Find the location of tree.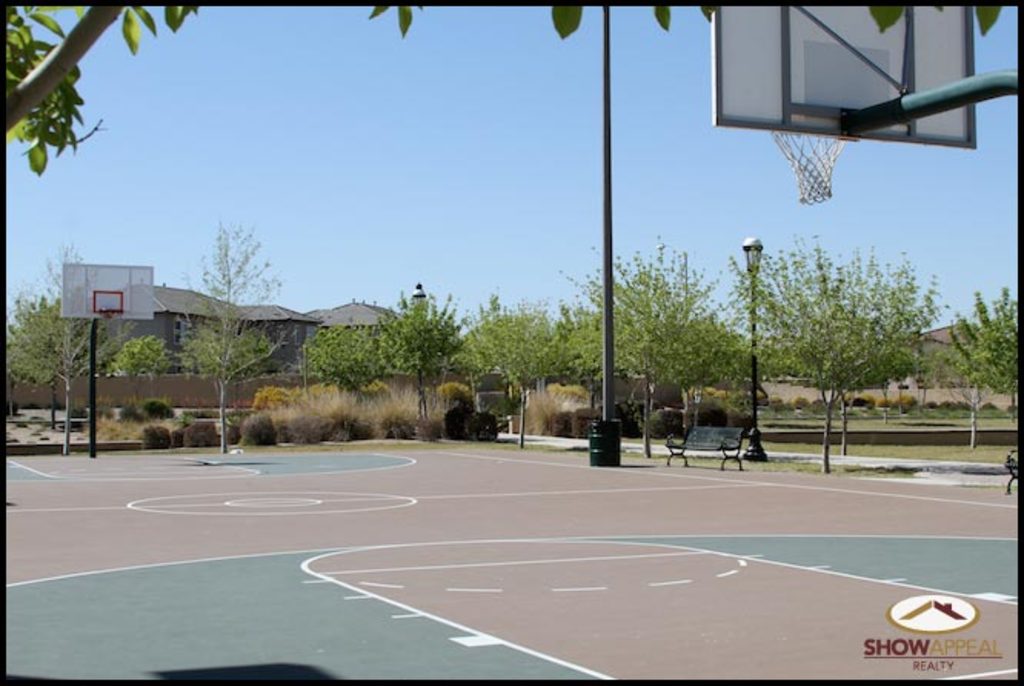
Location: bbox=[766, 208, 943, 435].
